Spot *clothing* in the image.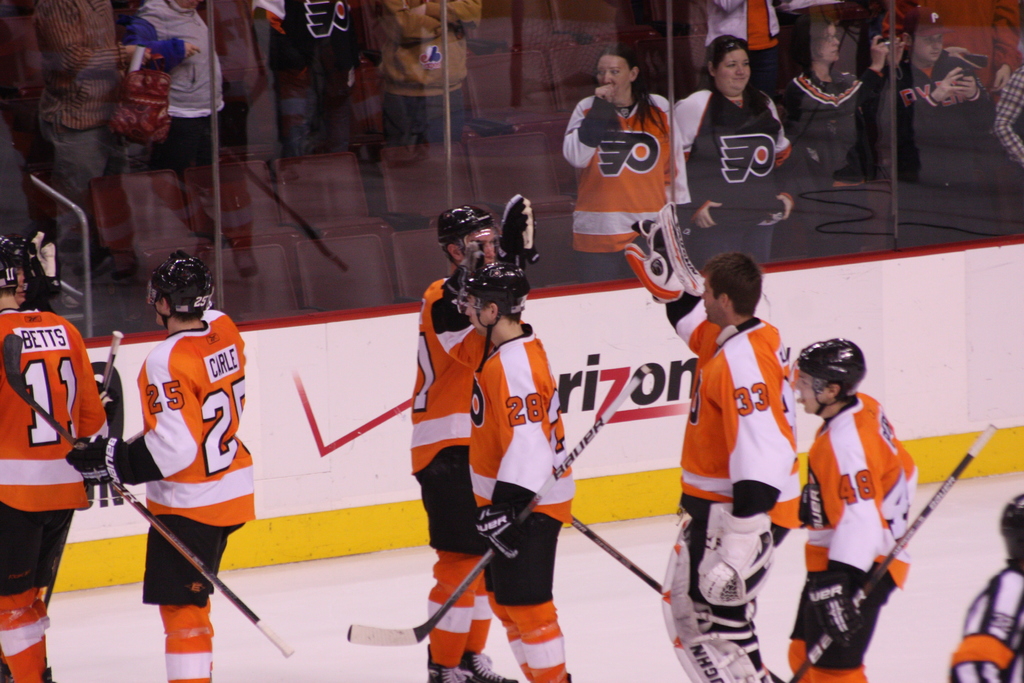
*clothing* found at 0 297 109 682.
